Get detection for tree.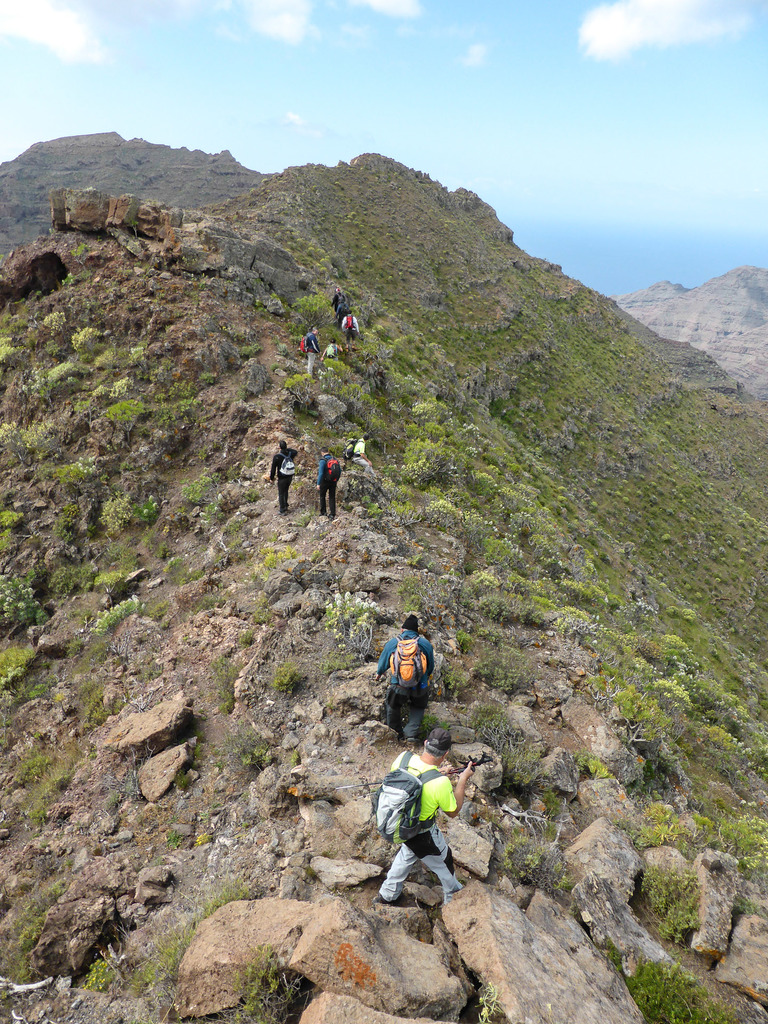
Detection: x1=25 y1=372 x2=56 y2=408.
